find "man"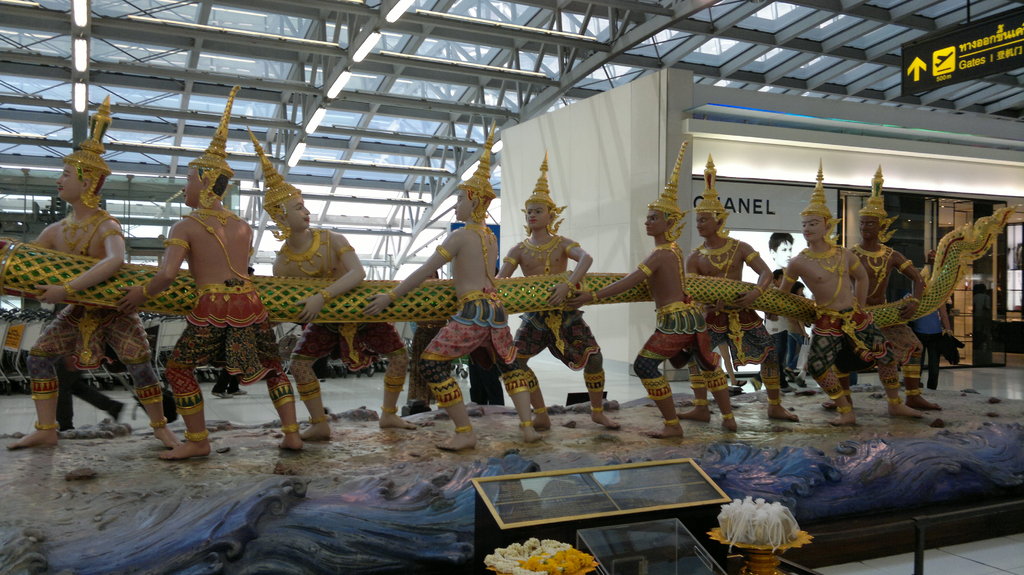
113:146:308:456
